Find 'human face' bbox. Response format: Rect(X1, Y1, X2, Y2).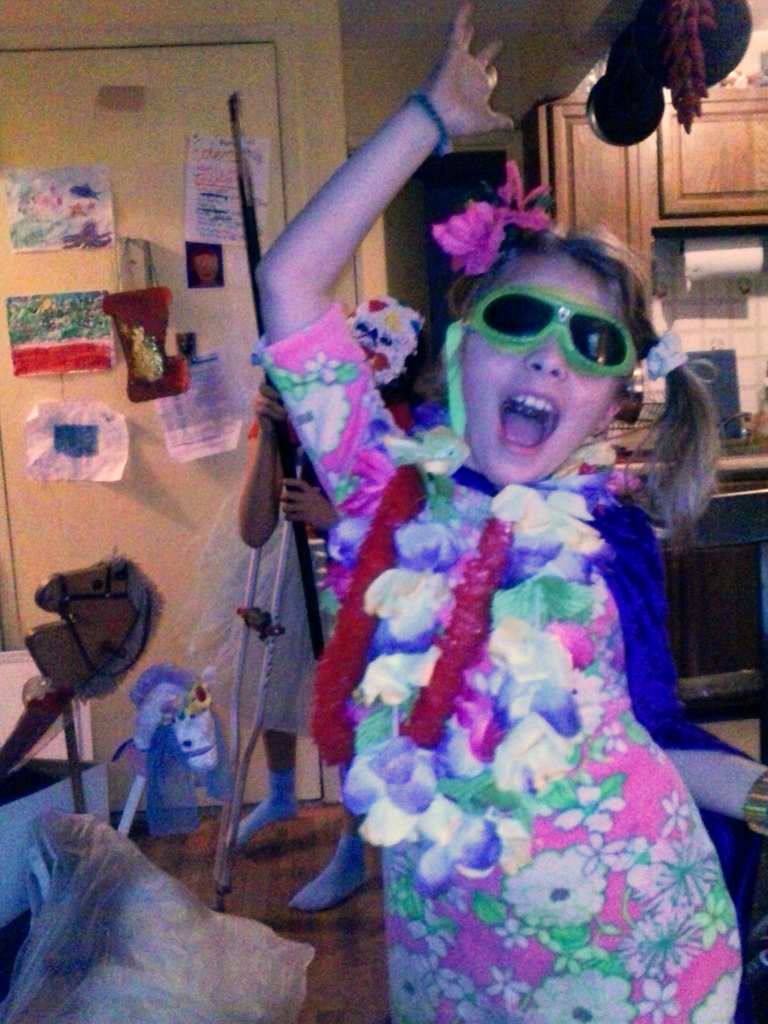
Rect(461, 253, 623, 490).
